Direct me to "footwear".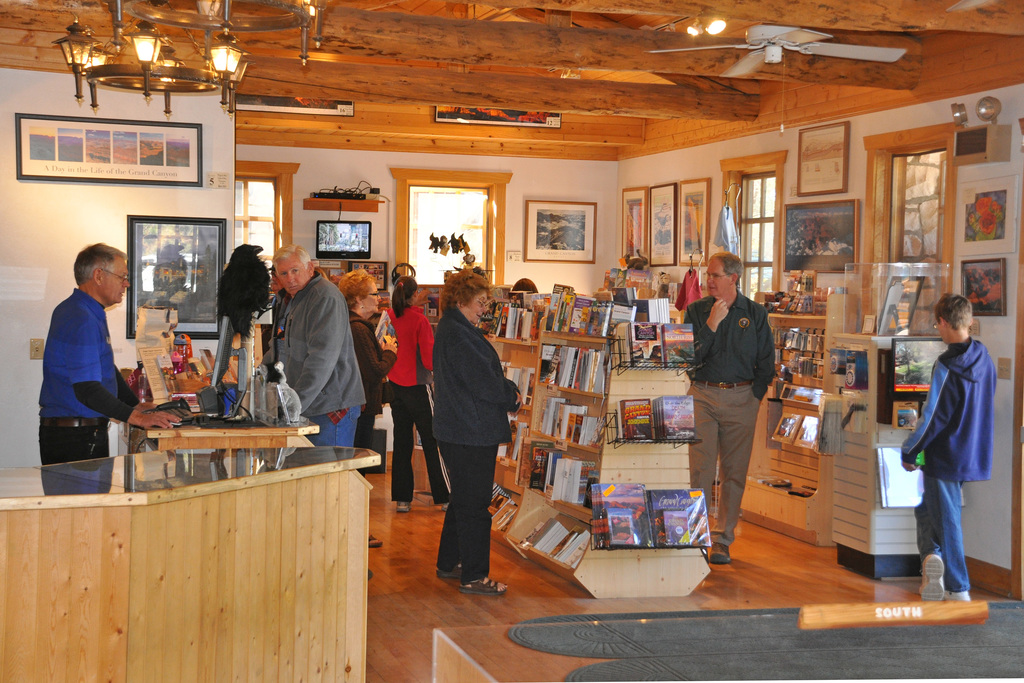
Direction: {"x1": 436, "y1": 562, "x2": 467, "y2": 581}.
